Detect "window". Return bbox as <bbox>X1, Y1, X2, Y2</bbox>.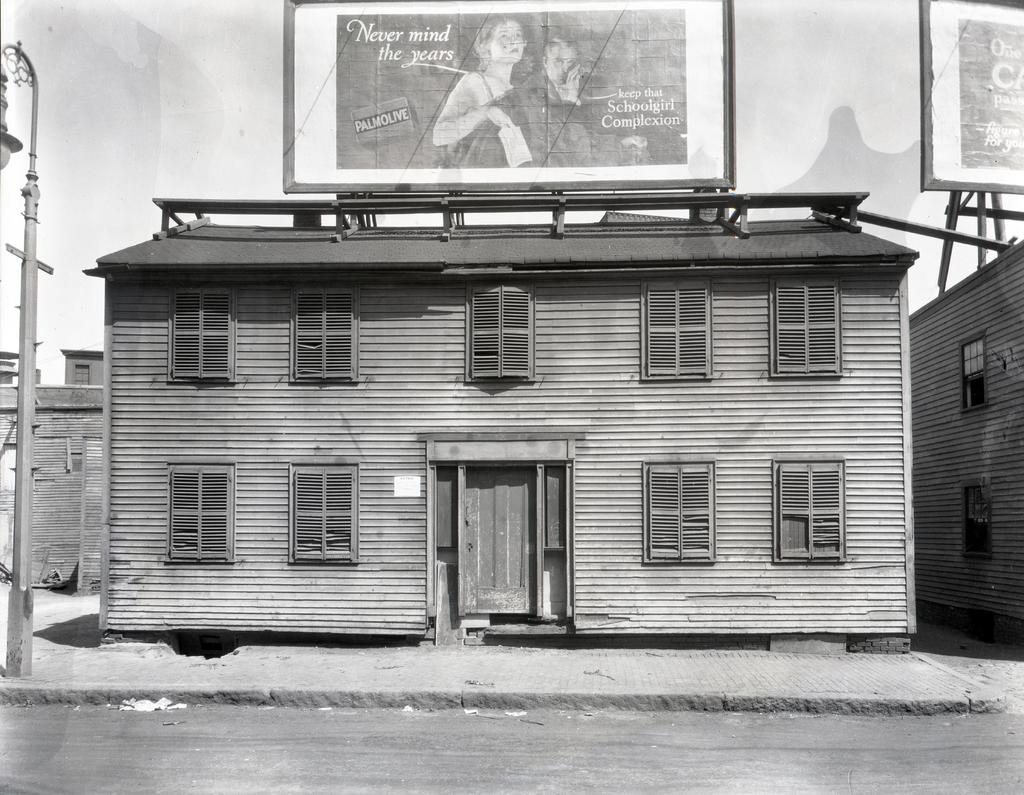
<bbox>639, 454, 716, 566</bbox>.
